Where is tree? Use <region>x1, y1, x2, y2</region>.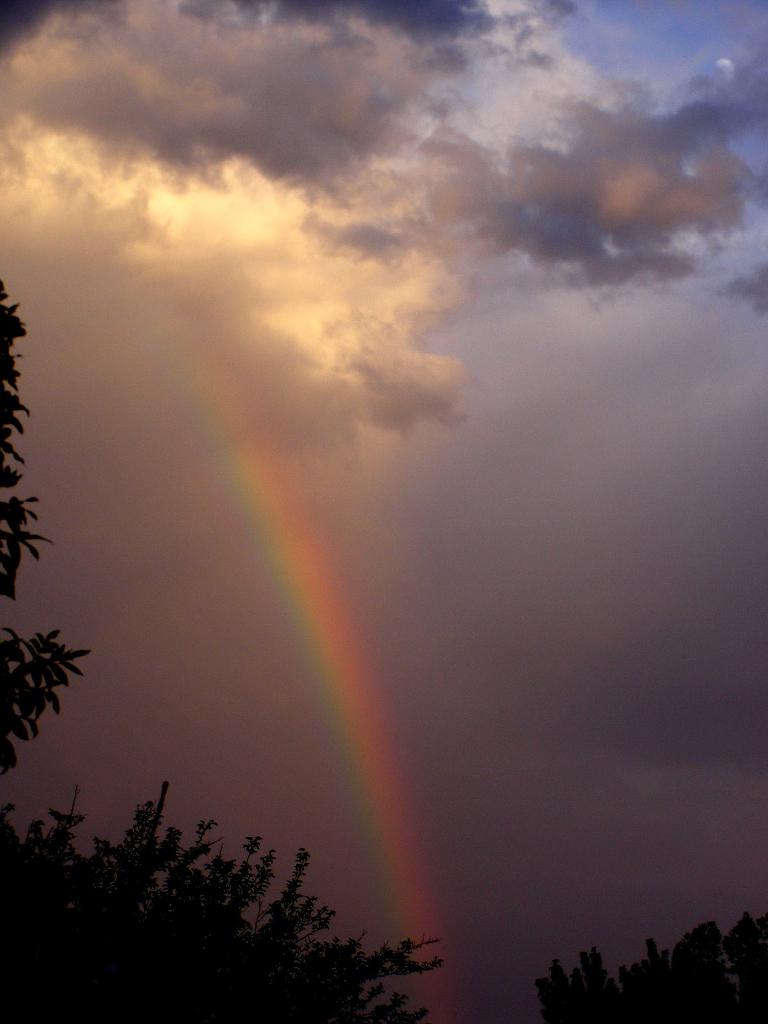
<region>0, 266, 100, 795</region>.
